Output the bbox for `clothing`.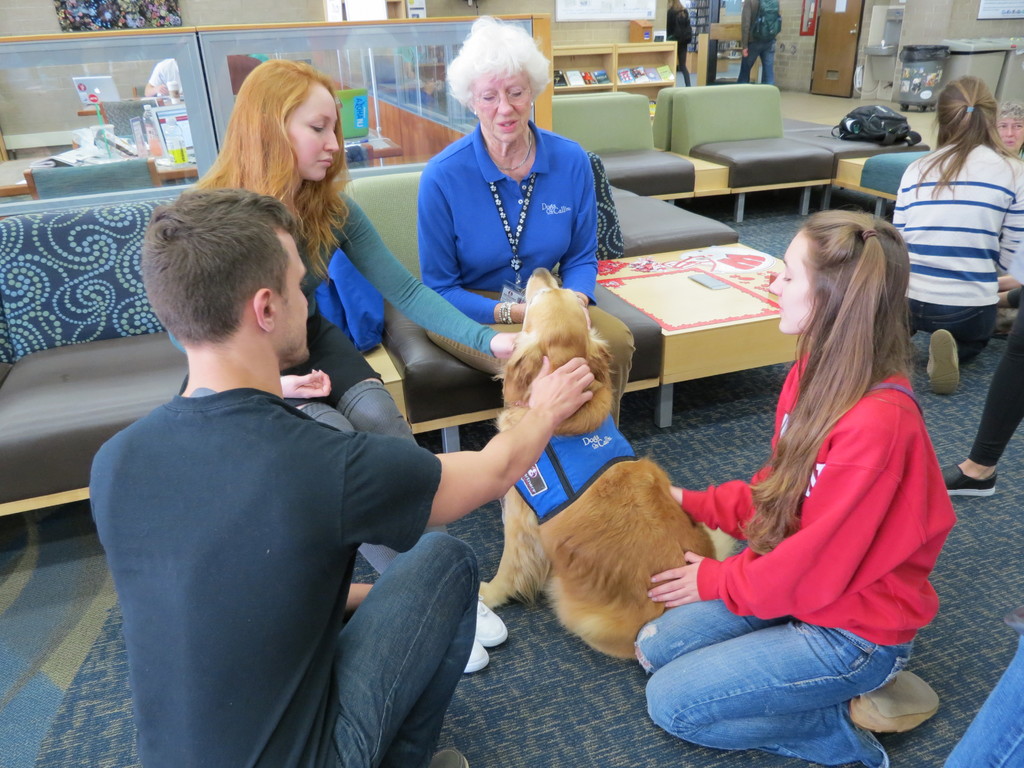
{"left": 664, "top": 9, "right": 691, "bottom": 87}.
